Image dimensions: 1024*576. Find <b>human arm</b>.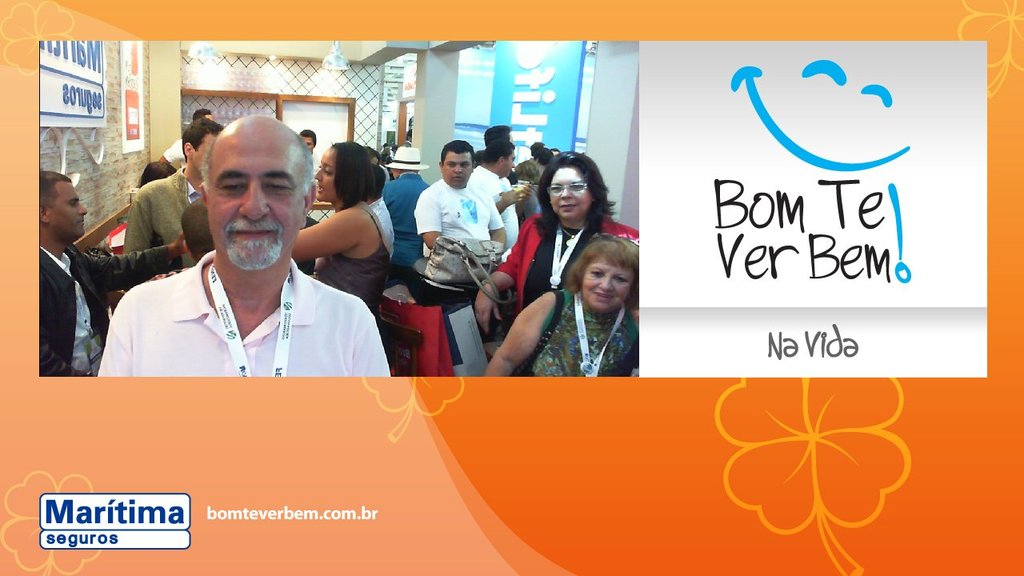
bbox=(410, 185, 446, 256).
